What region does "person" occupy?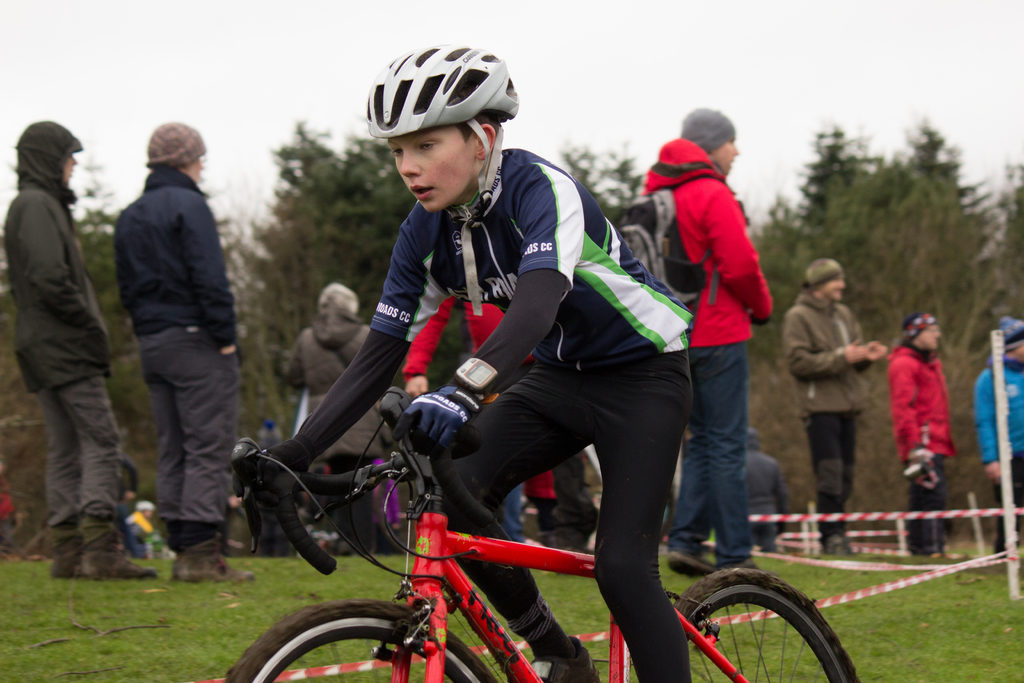
(left=110, top=115, right=257, bottom=582).
